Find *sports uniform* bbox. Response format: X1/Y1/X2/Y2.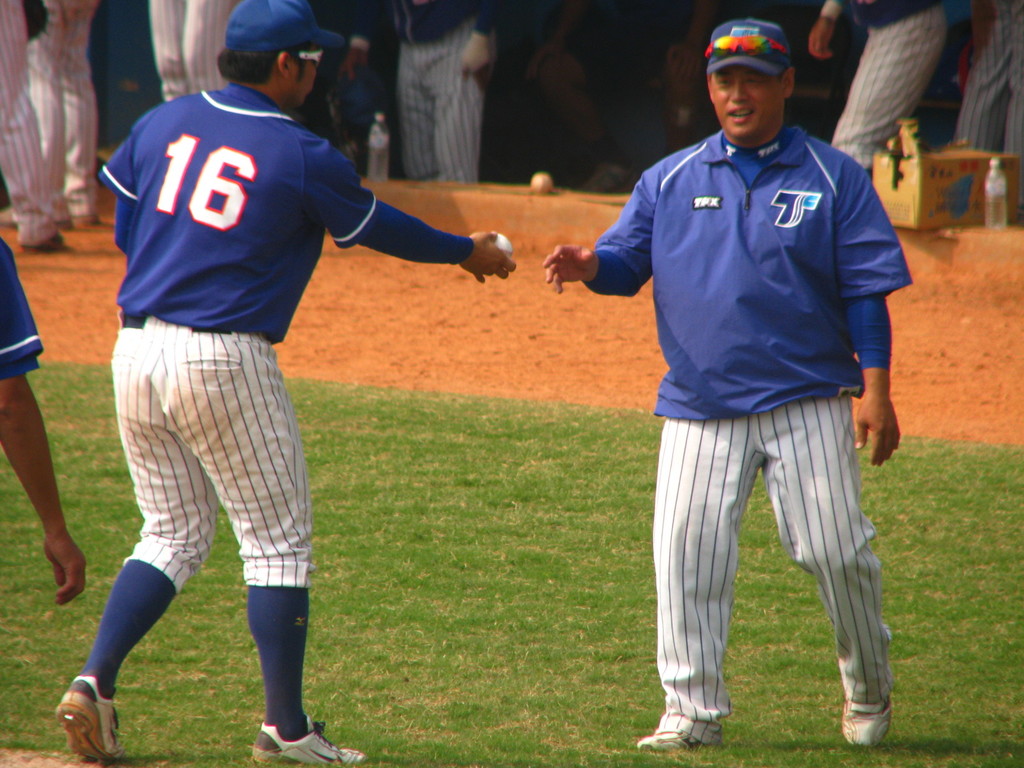
150/0/241/97.
